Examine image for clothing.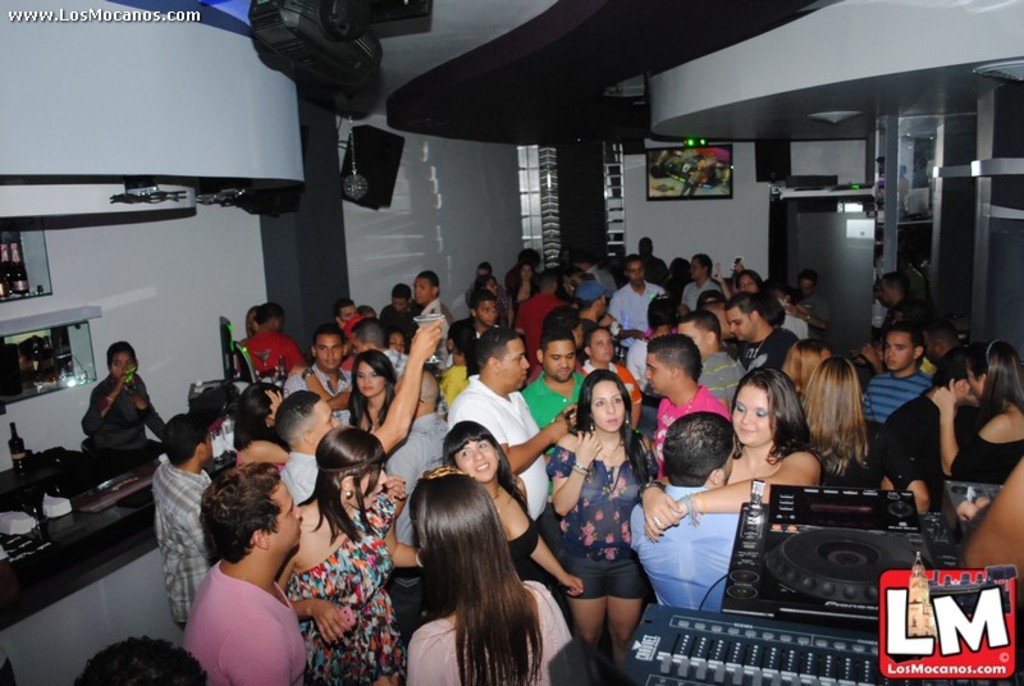
Examination result: 640:376:732:486.
